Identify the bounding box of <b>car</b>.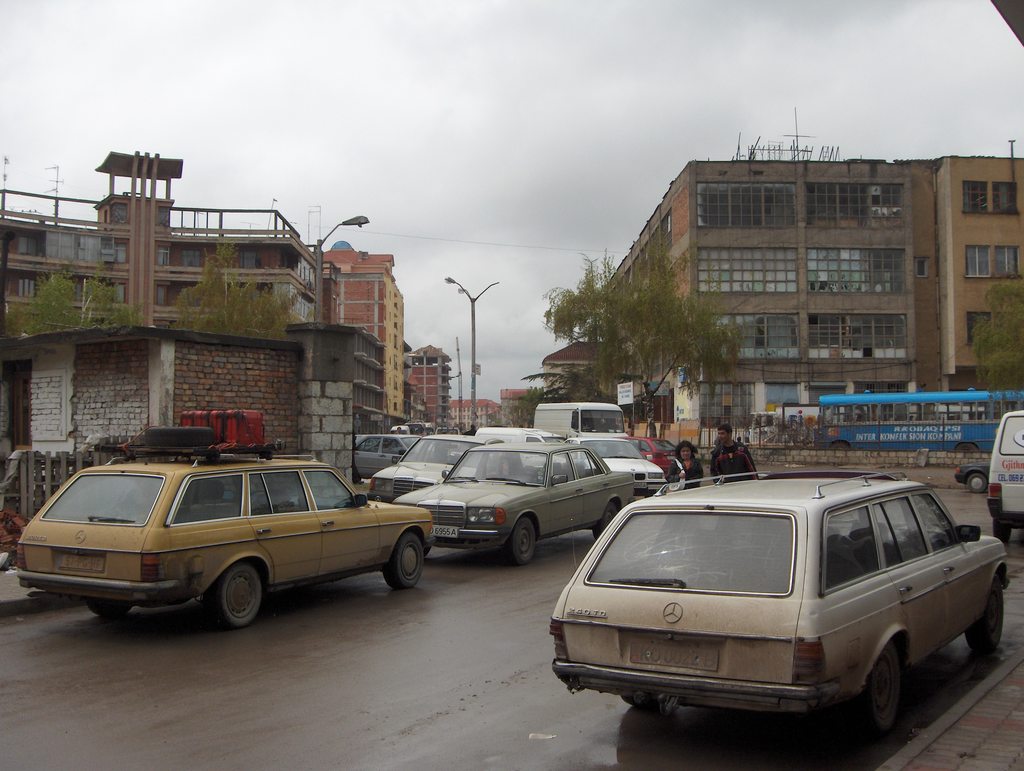
x1=353, y1=430, x2=425, y2=480.
